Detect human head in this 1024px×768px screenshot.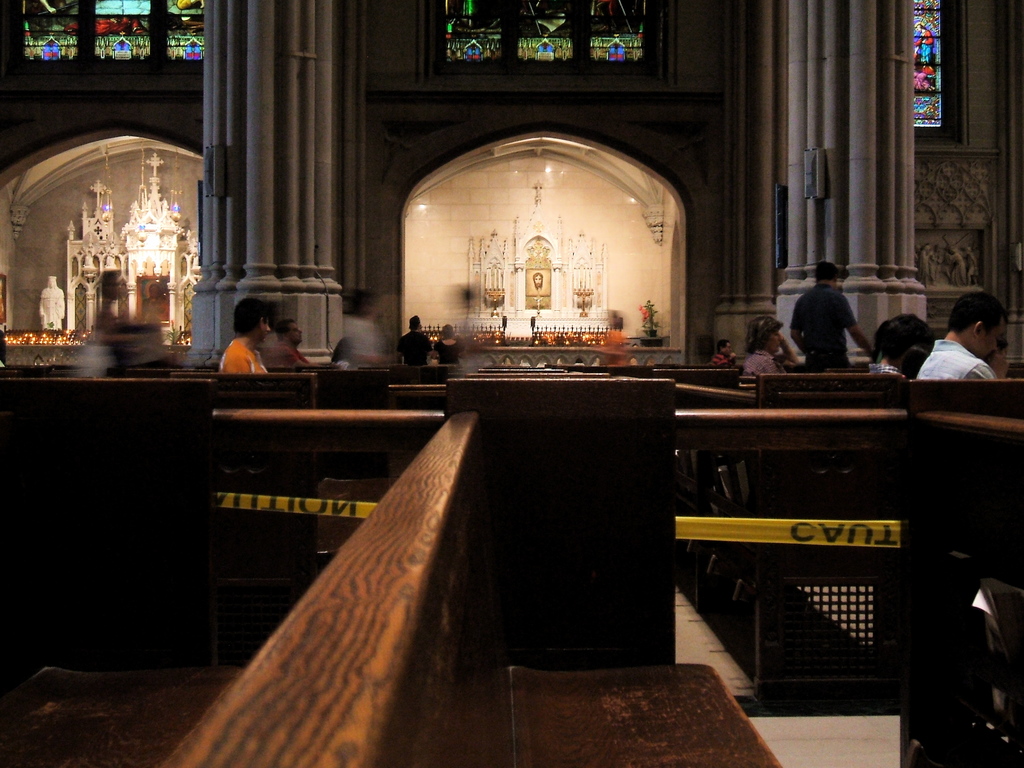
Detection: select_region(929, 289, 1006, 360).
